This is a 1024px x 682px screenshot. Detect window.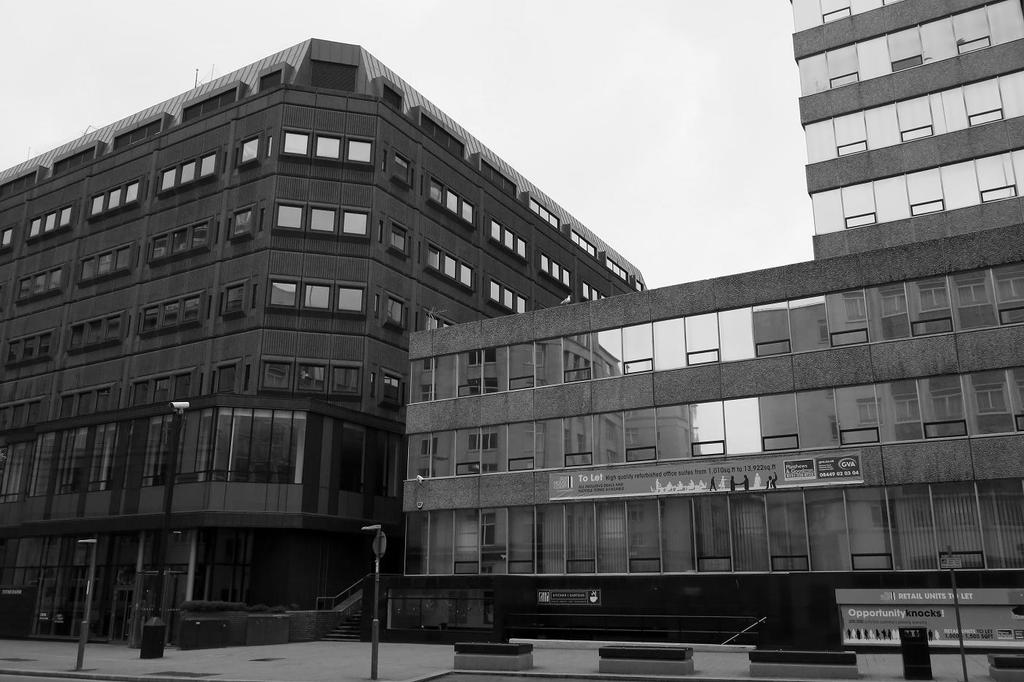
[x1=480, y1=154, x2=493, y2=181].
